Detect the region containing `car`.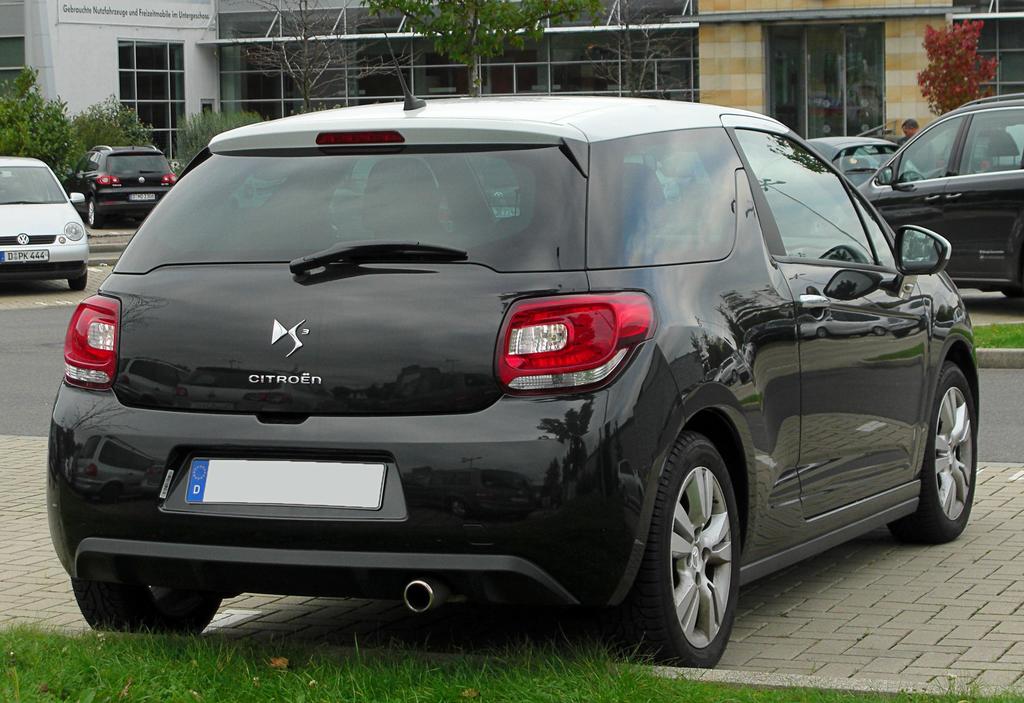
BBox(326, 154, 521, 237).
